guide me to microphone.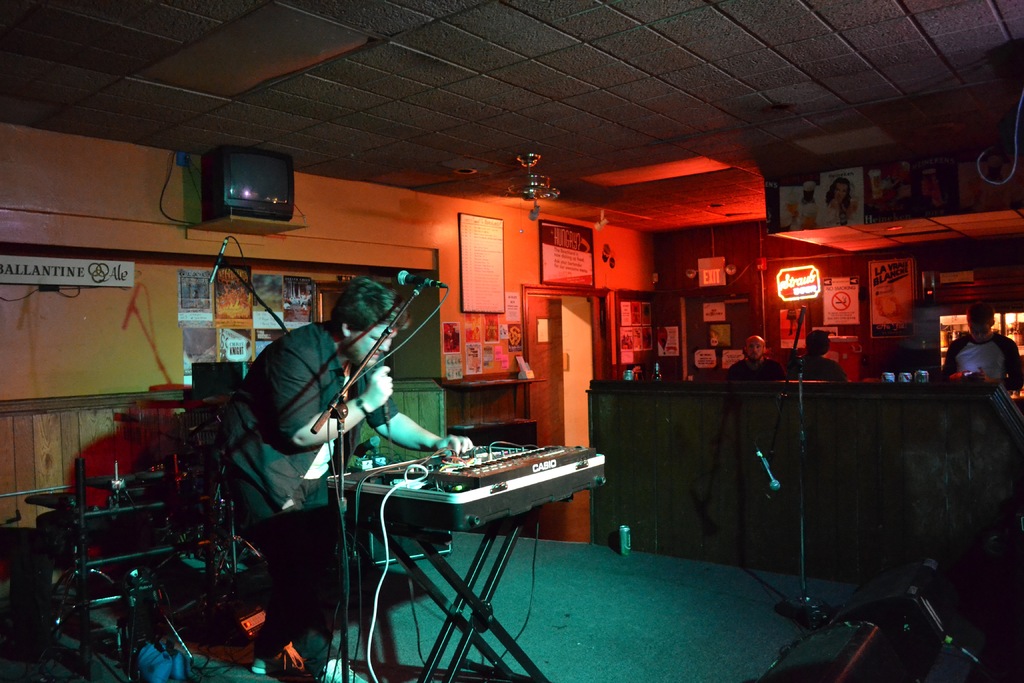
Guidance: region(210, 236, 229, 283).
